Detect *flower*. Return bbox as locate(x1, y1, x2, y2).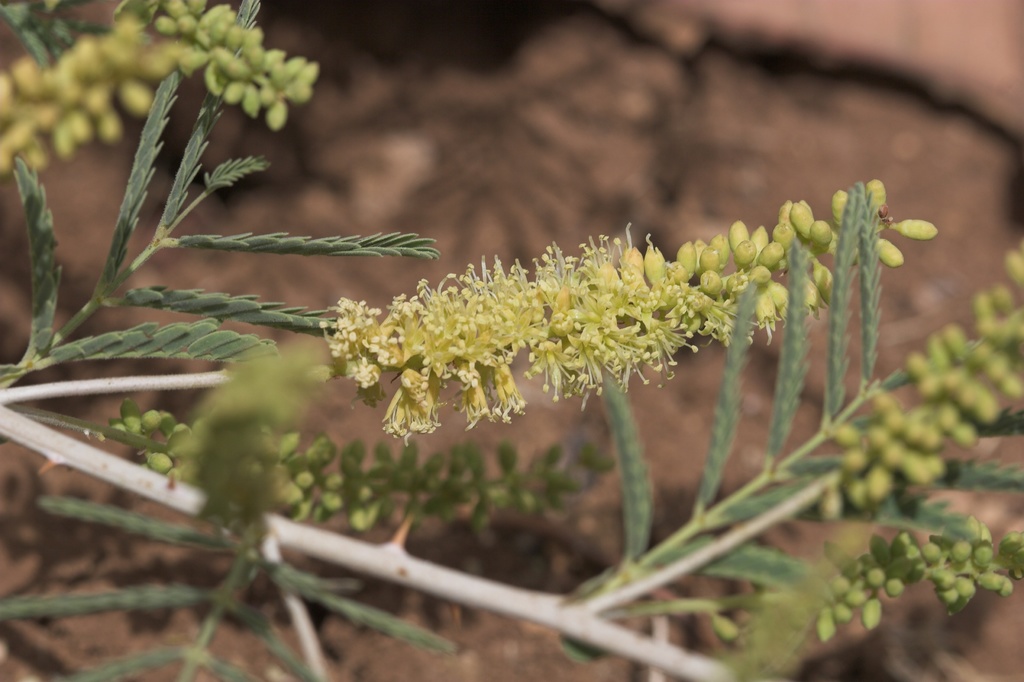
locate(321, 209, 932, 400).
